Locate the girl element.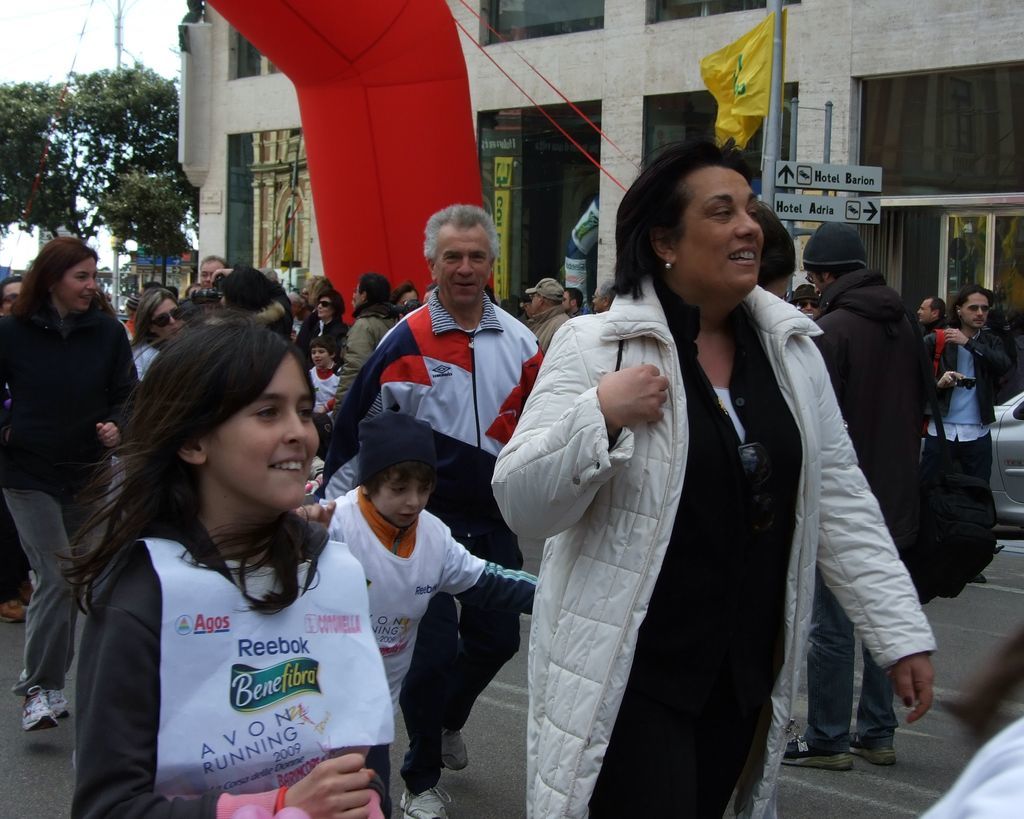
Element bbox: {"x1": 0, "y1": 235, "x2": 138, "y2": 736}.
